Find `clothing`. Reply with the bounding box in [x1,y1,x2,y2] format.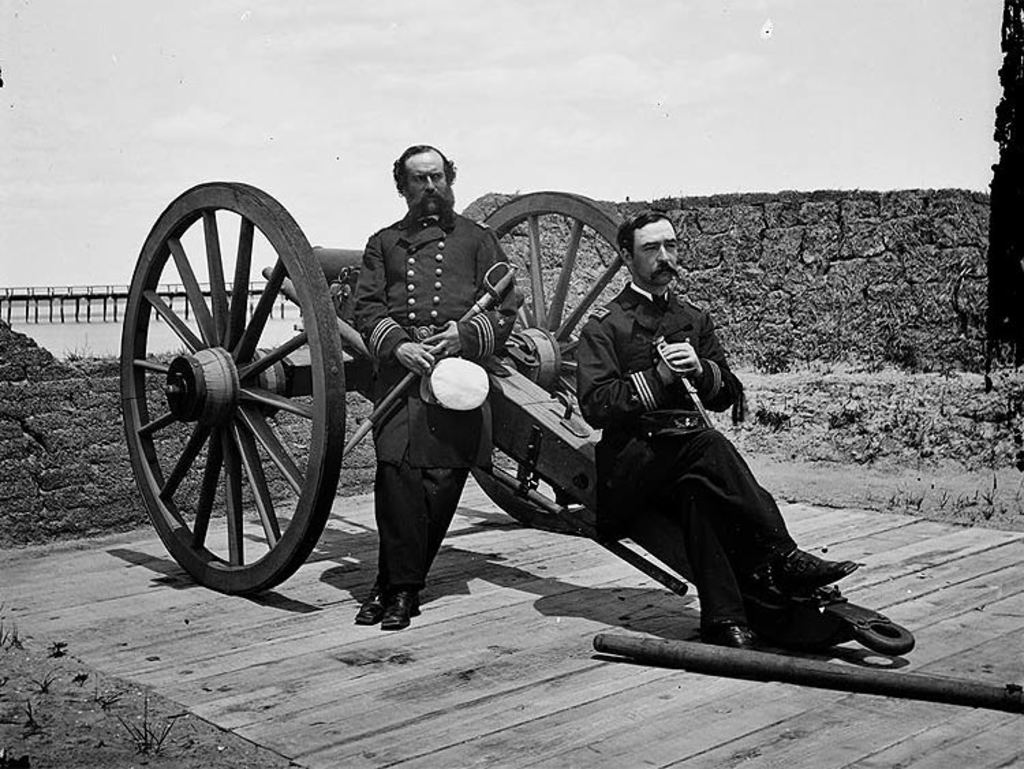
[344,206,528,589].
